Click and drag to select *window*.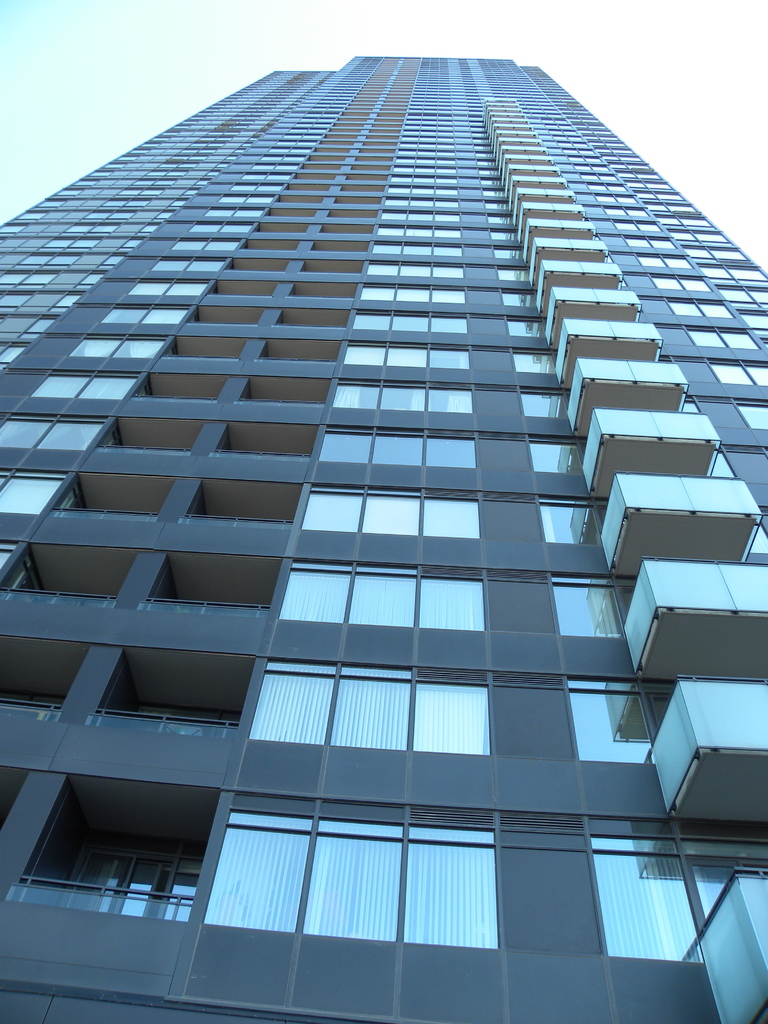
Selection: bbox=[376, 241, 463, 258].
